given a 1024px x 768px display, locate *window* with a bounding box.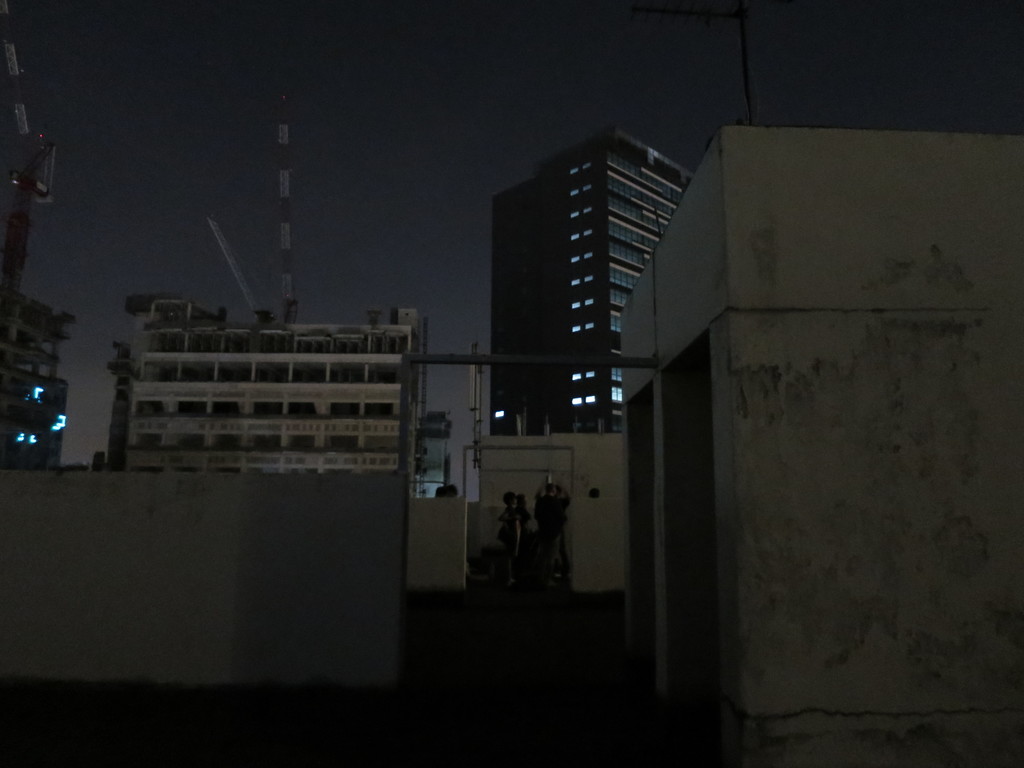
Located: left=582, top=270, right=596, bottom=285.
